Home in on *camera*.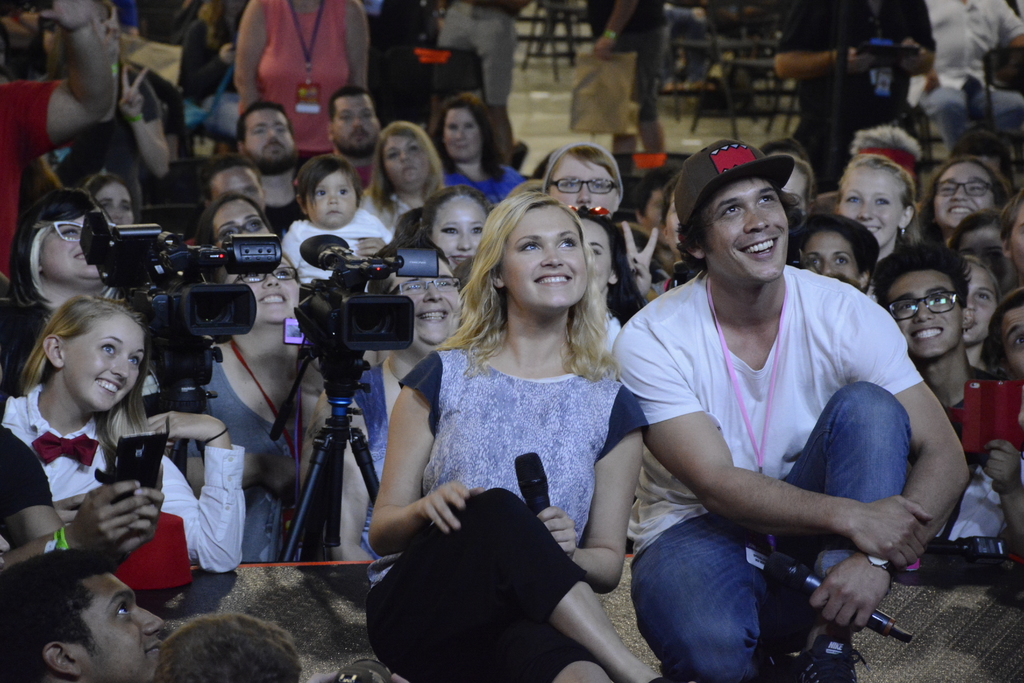
Homed in at 78/208/282/415.
